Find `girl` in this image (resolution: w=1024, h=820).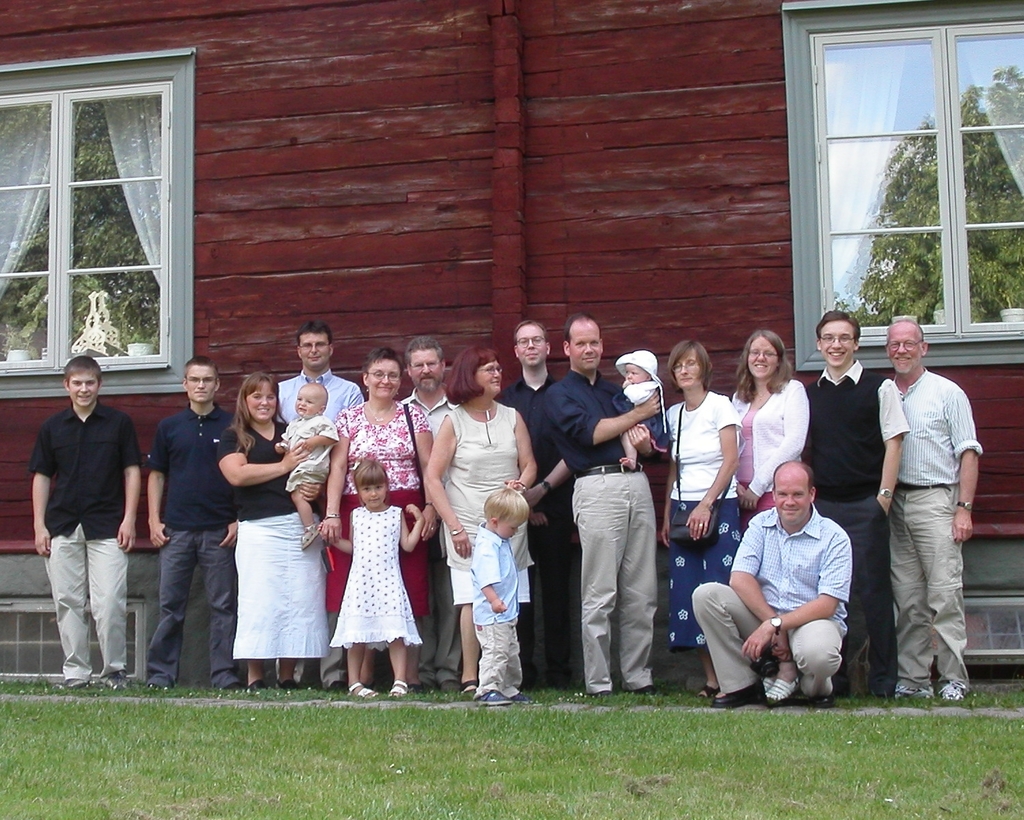
232:366:325:680.
